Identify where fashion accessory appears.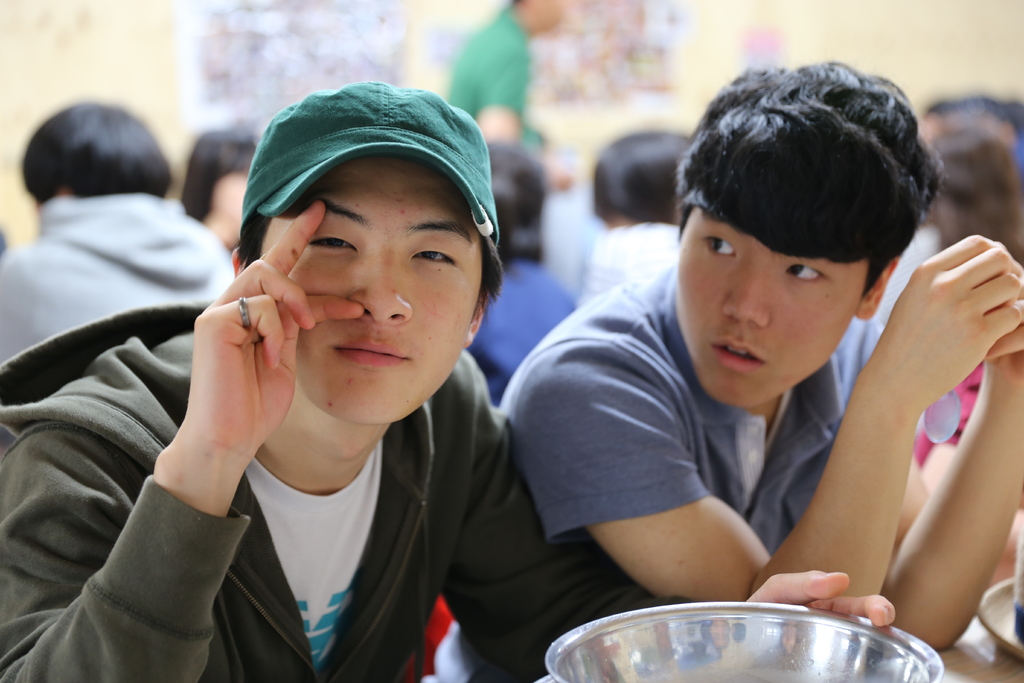
Appears at crop(237, 298, 250, 329).
